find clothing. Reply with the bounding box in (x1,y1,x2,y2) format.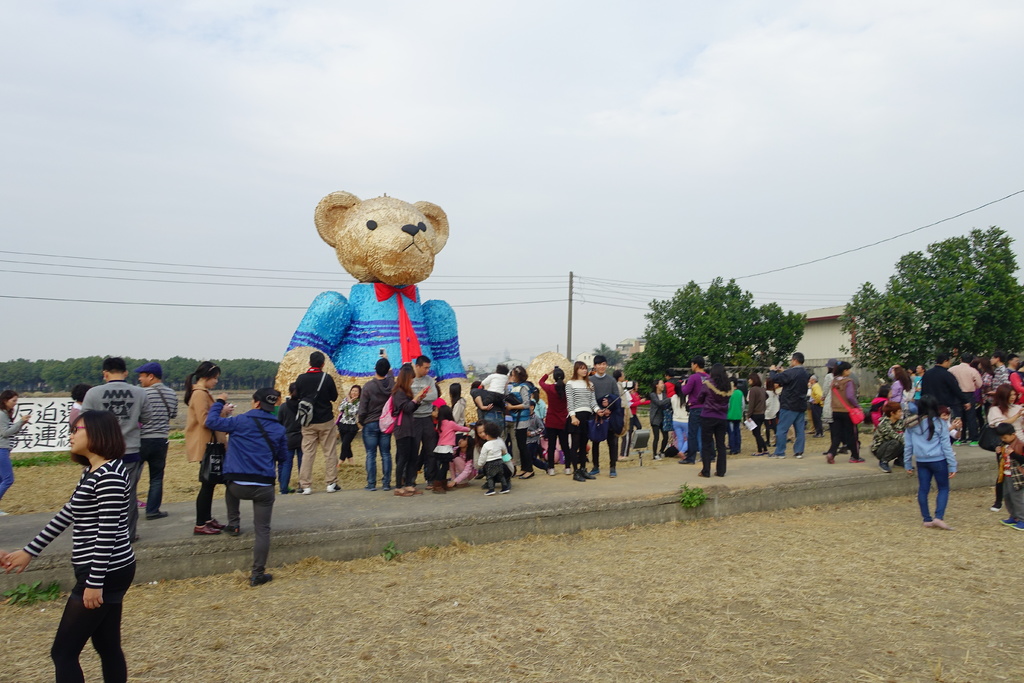
(948,358,982,443).
